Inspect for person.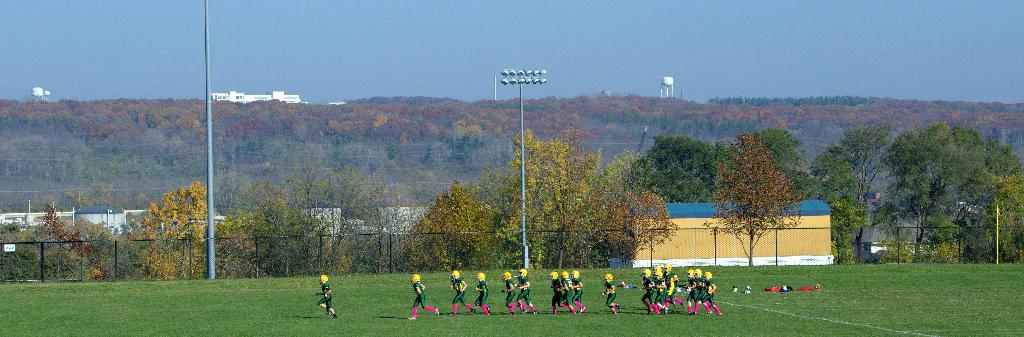
Inspection: 564/270/588/313.
